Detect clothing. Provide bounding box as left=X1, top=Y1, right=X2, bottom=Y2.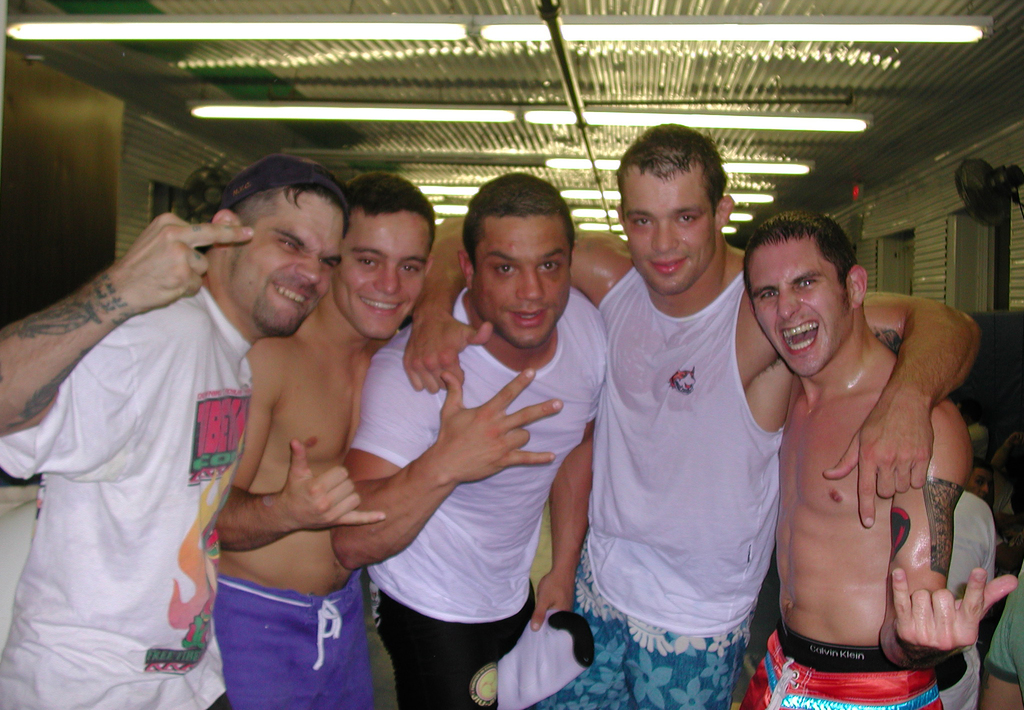
left=3, top=201, right=269, bottom=691.
